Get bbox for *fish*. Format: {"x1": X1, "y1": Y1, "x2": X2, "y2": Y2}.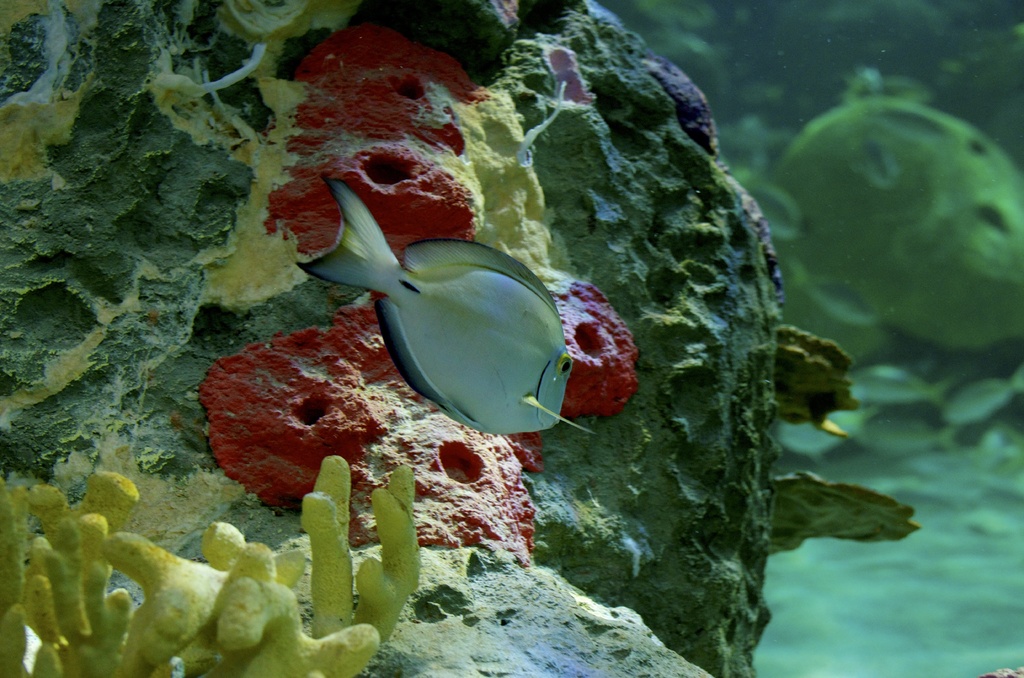
{"x1": 295, "y1": 166, "x2": 597, "y2": 435}.
